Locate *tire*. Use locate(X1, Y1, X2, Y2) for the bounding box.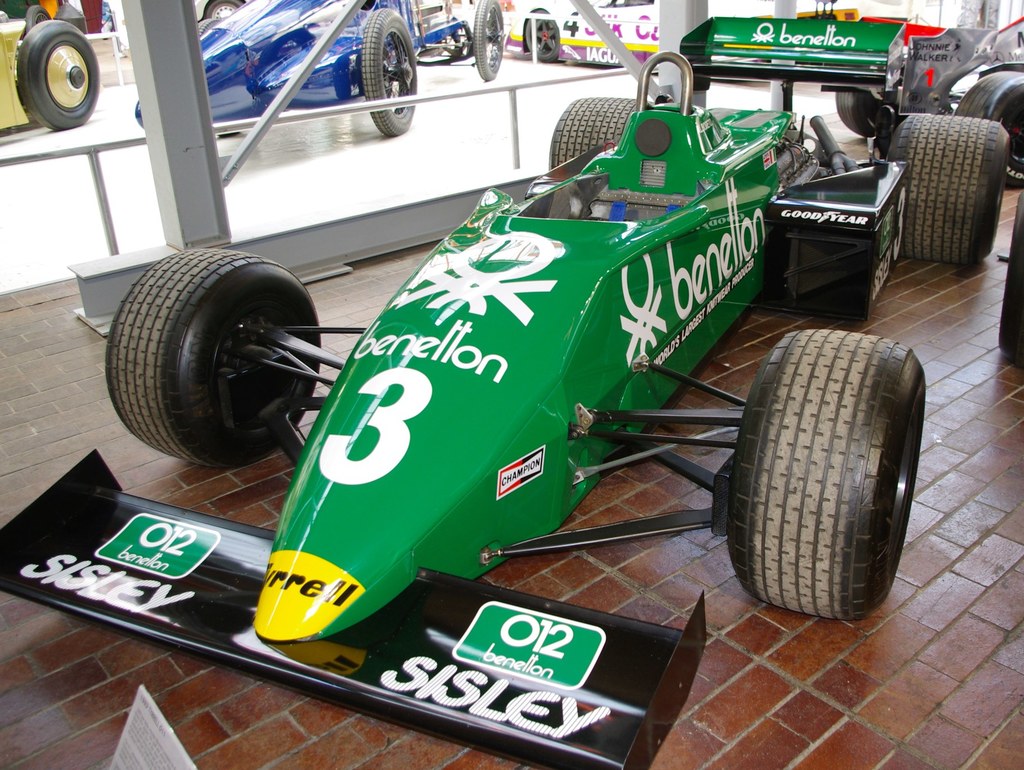
locate(1000, 188, 1023, 358).
